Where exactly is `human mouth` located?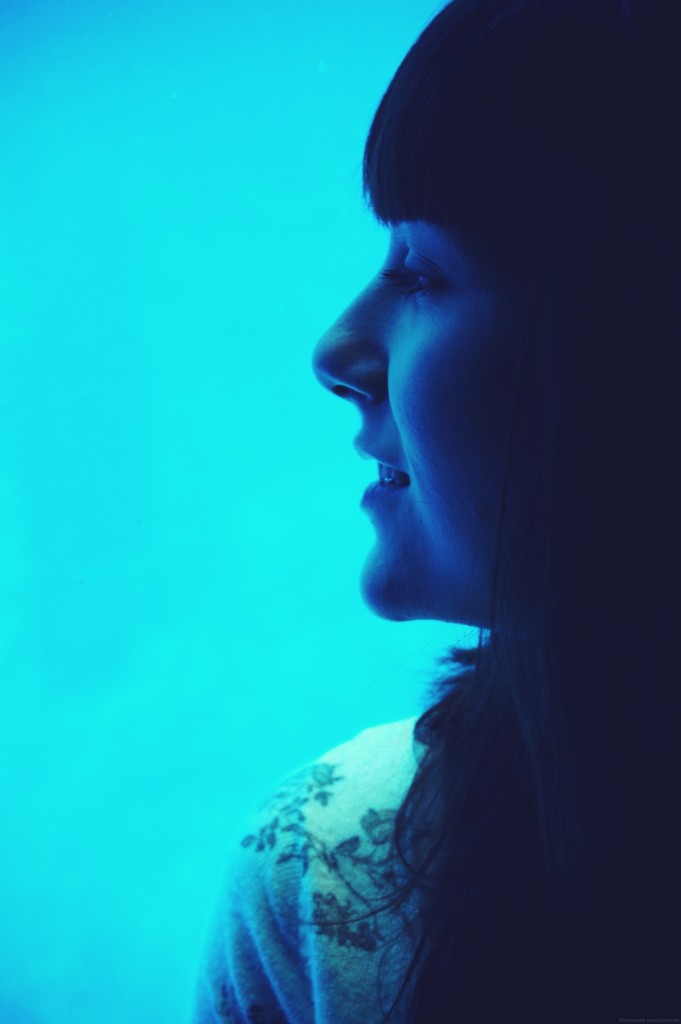
Its bounding box is 288 414 423 529.
